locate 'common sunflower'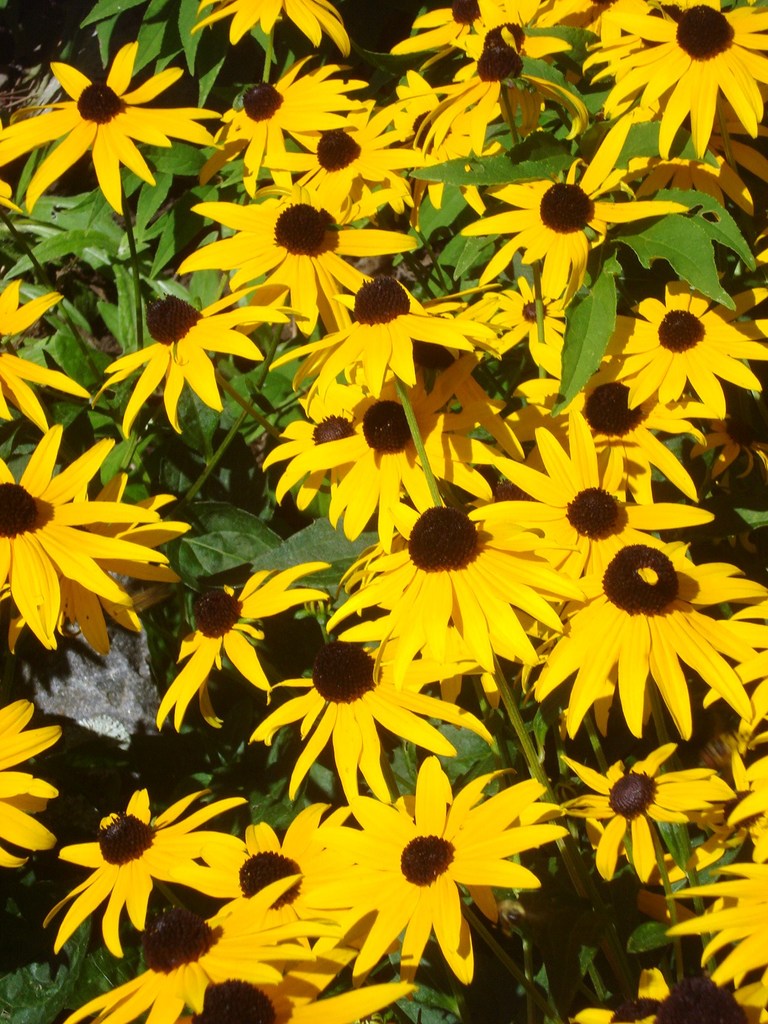
306, 101, 415, 199
